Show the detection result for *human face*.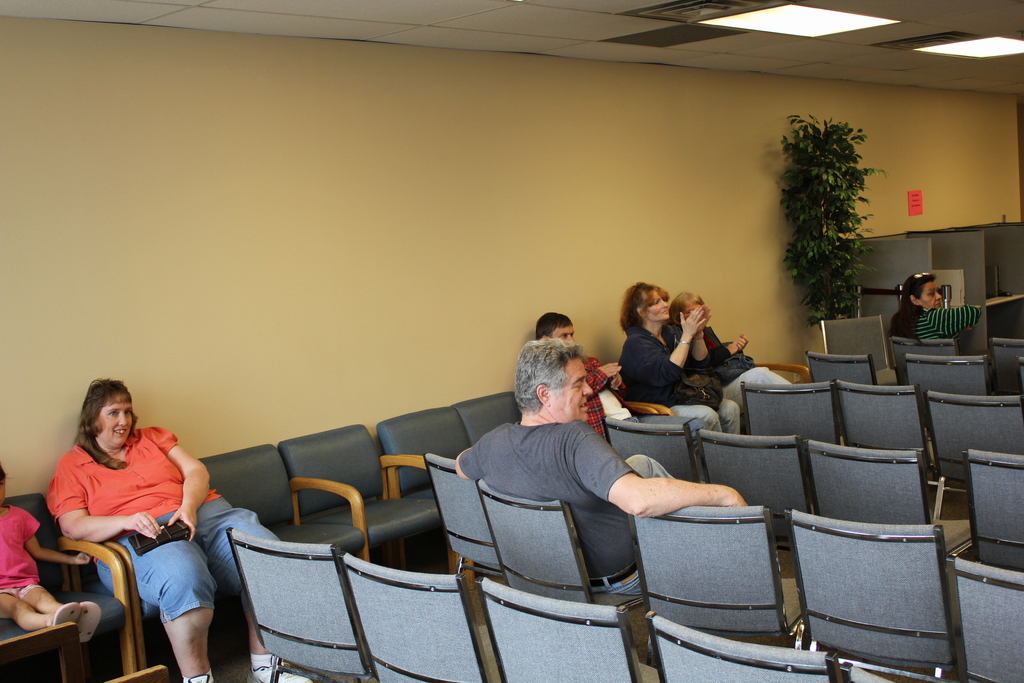
674,299,712,324.
